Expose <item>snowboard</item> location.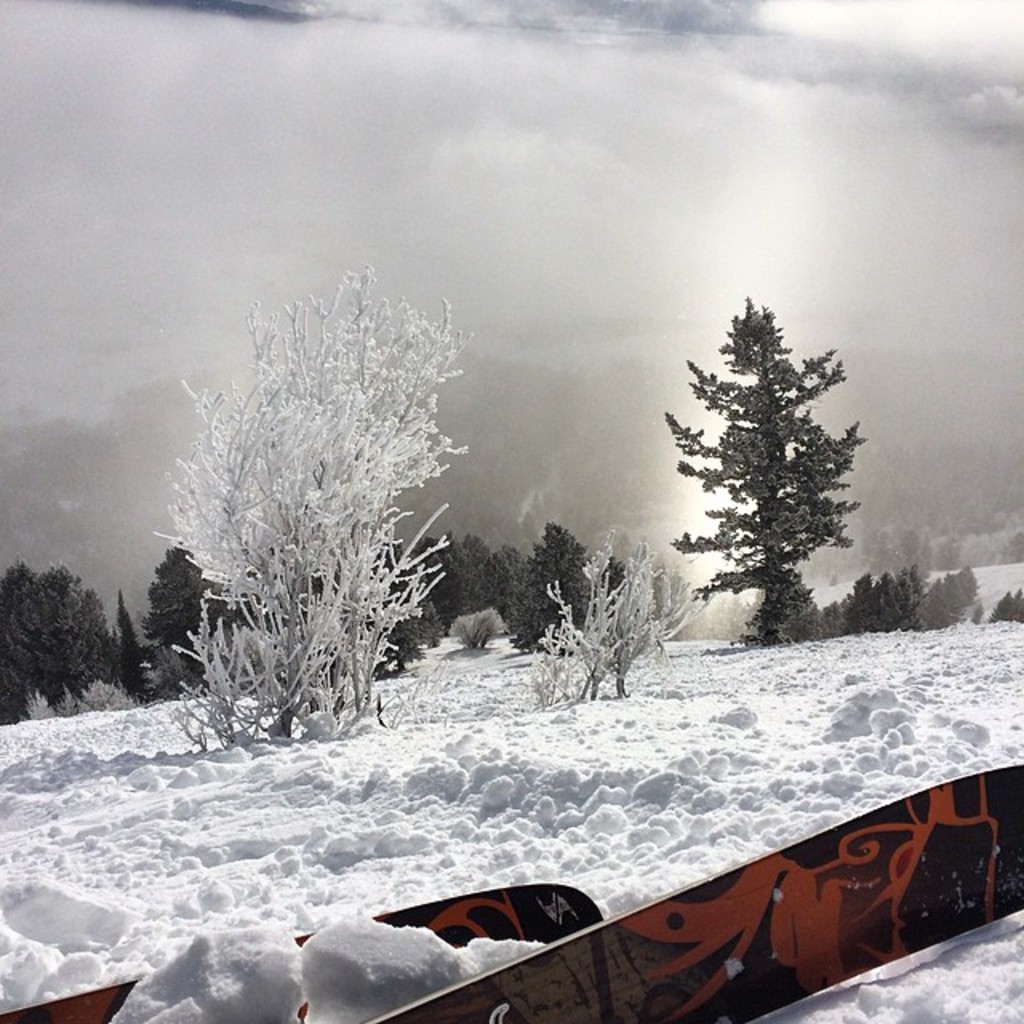
Exposed at detection(0, 883, 605, 1022).
